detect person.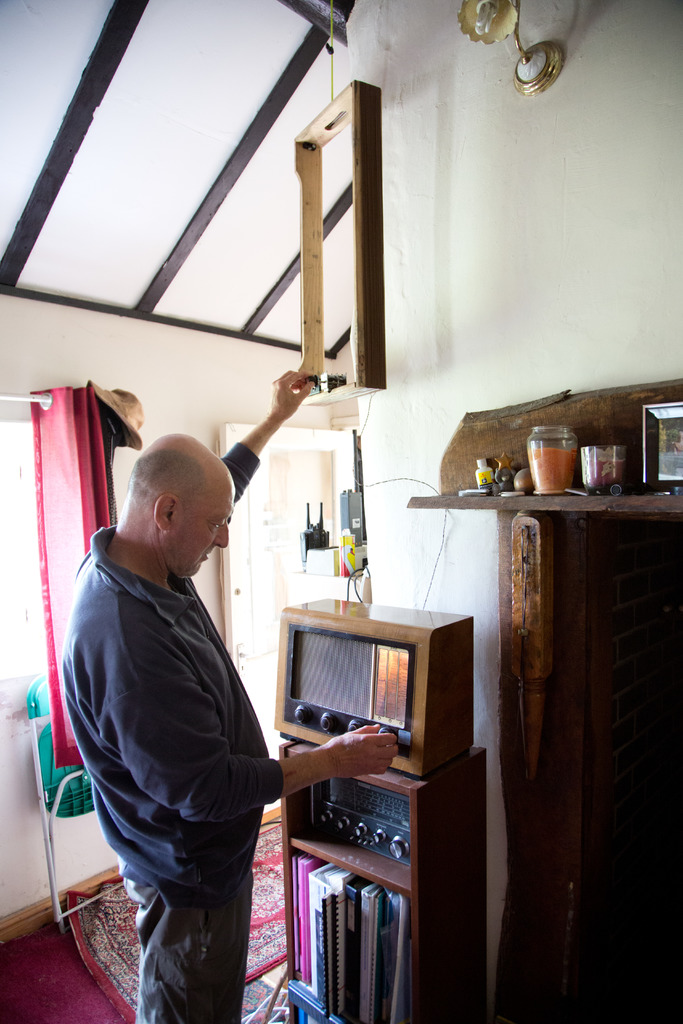
Detected at (left=67, top=380, right=333, bottom=998).
